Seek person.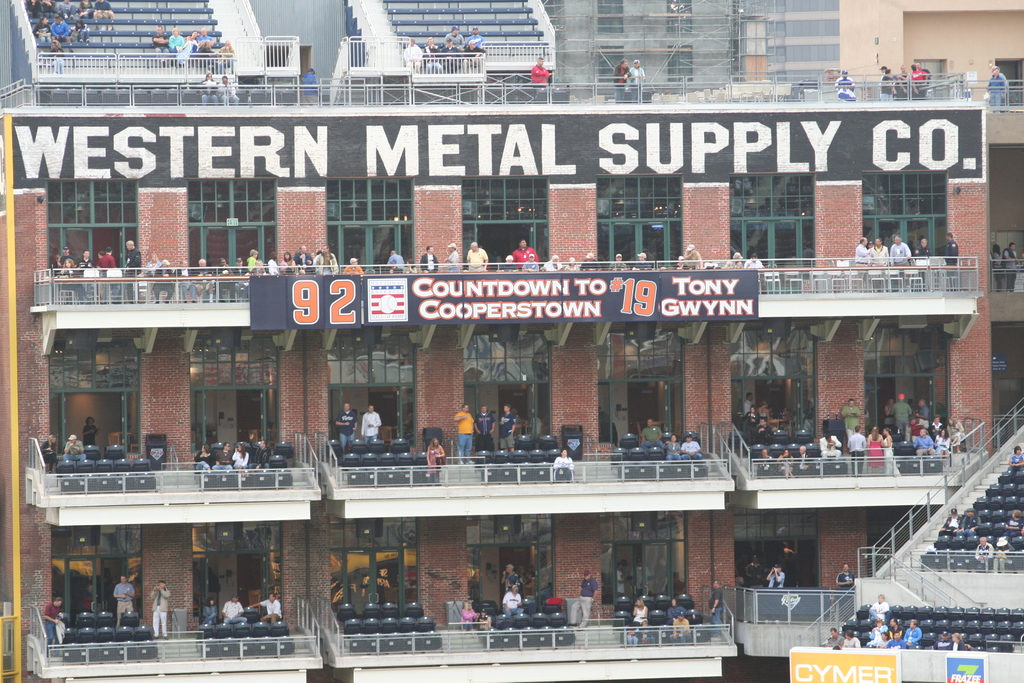
1005 442 1023 480.
